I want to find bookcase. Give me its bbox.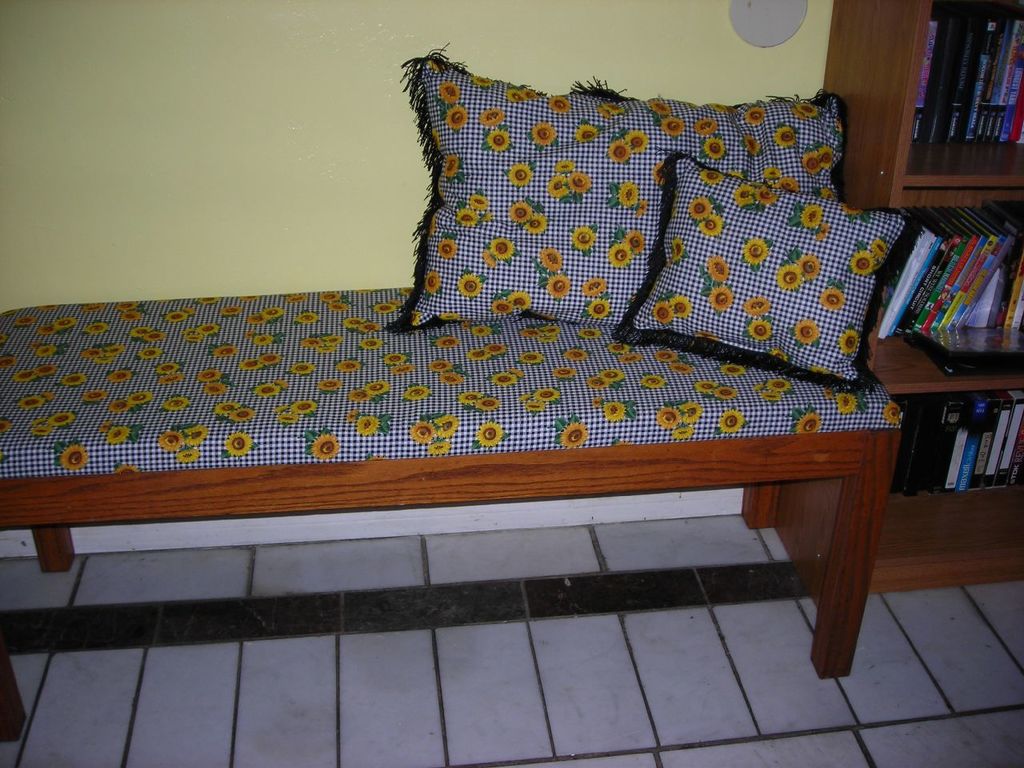
834/0/1023/594.
